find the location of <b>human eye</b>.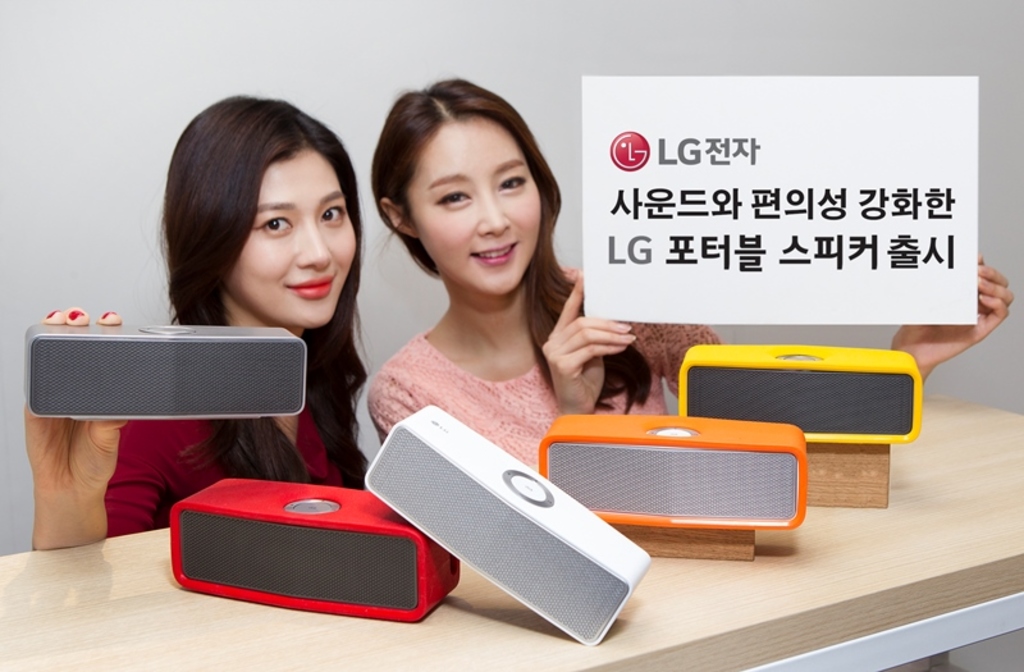
Location: BBox(257, 210, 296, 241).
